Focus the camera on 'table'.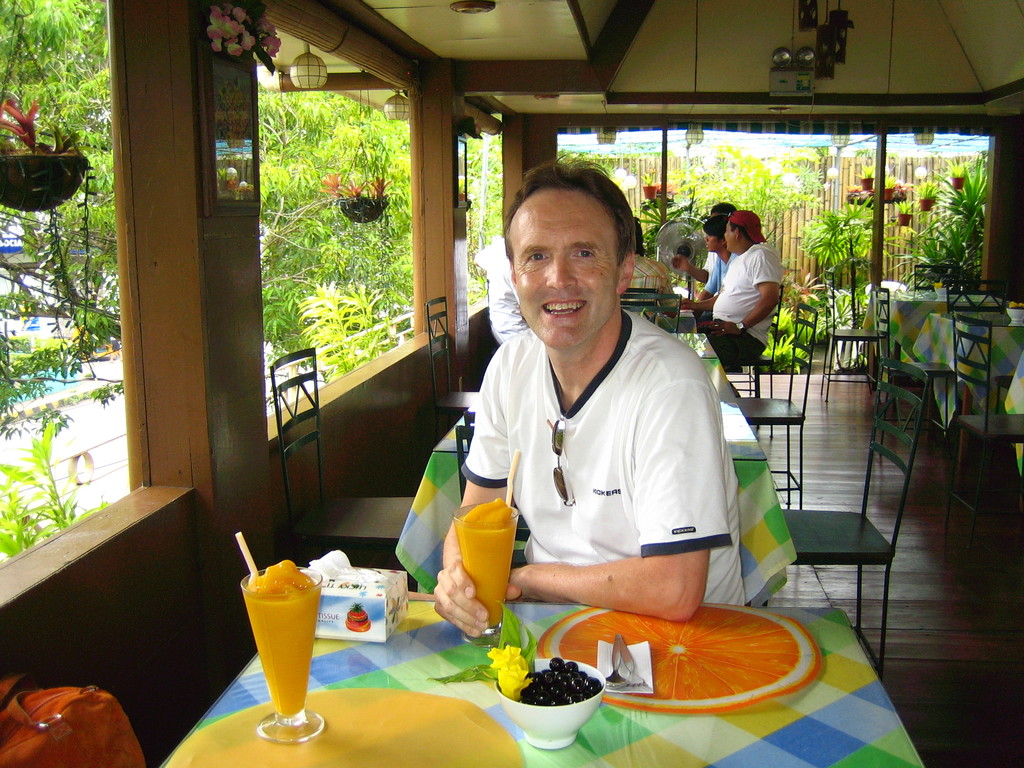
Focus region: 911, 311, 1021, 430.
